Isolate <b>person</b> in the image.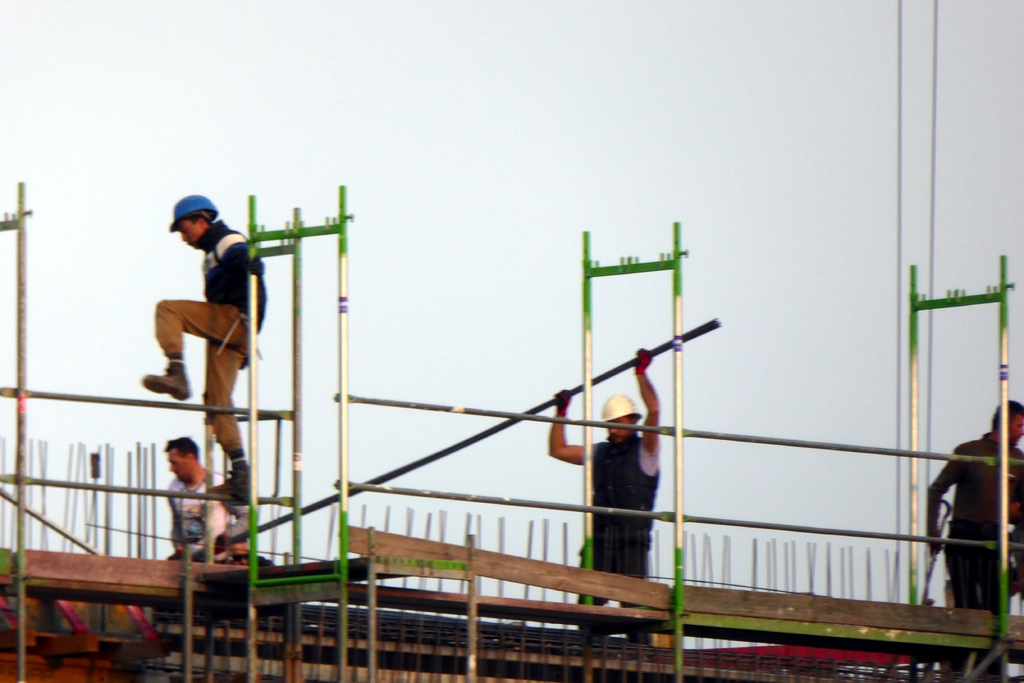
Isolated region: detection(930, 400, 1023, 618).
